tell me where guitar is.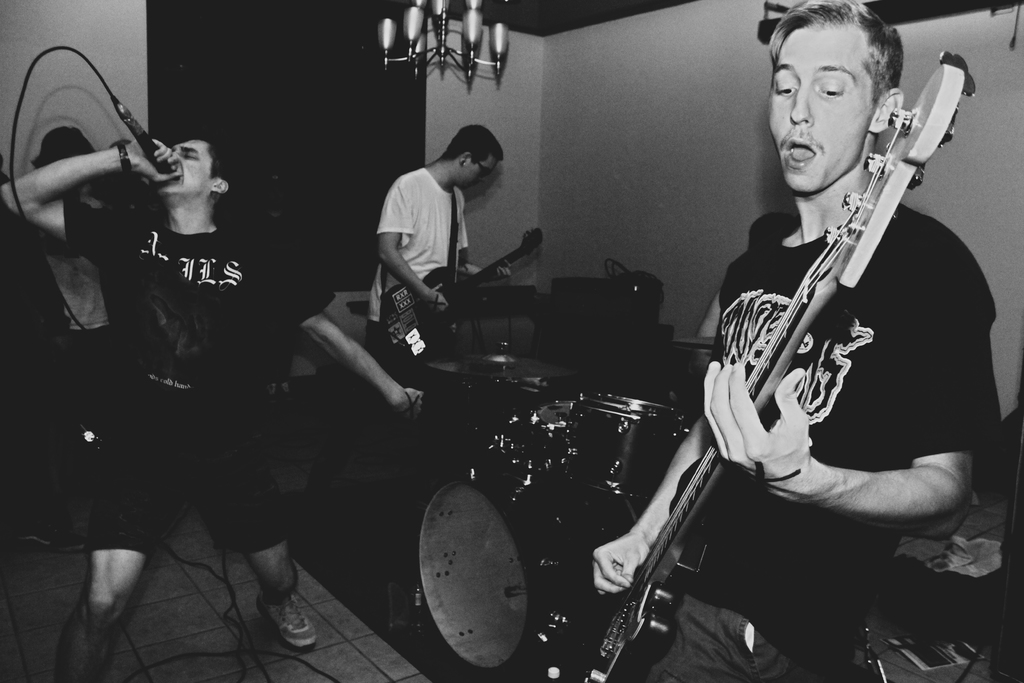
guitar is at box(574, 48, 970, 682).
